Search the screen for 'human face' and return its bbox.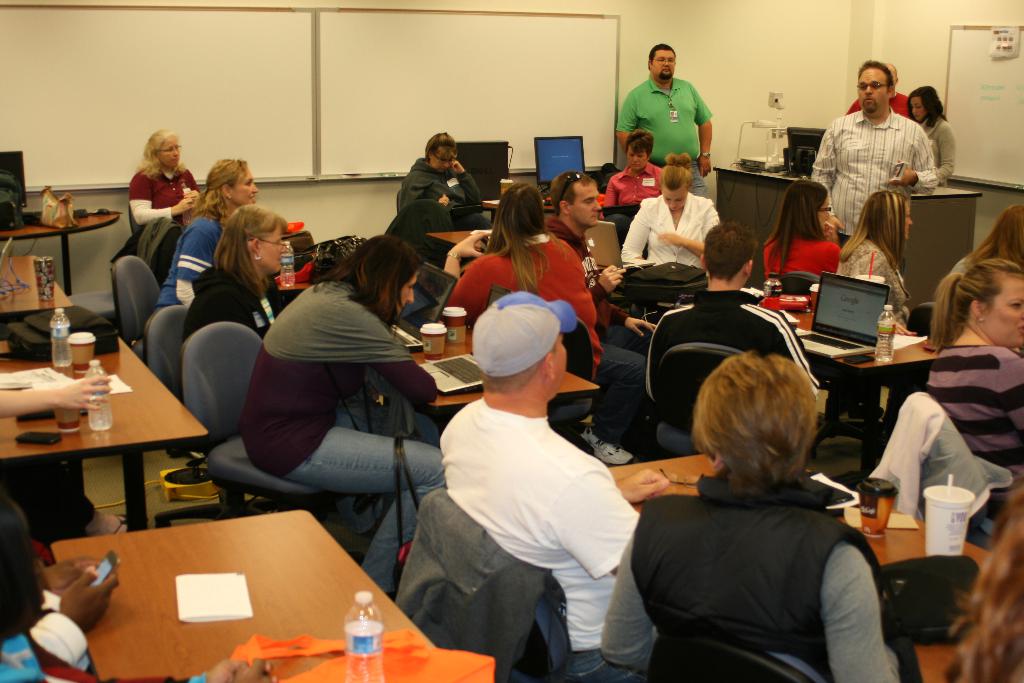
Found: <bbox>232, 170, 259, 207</bbox>.
